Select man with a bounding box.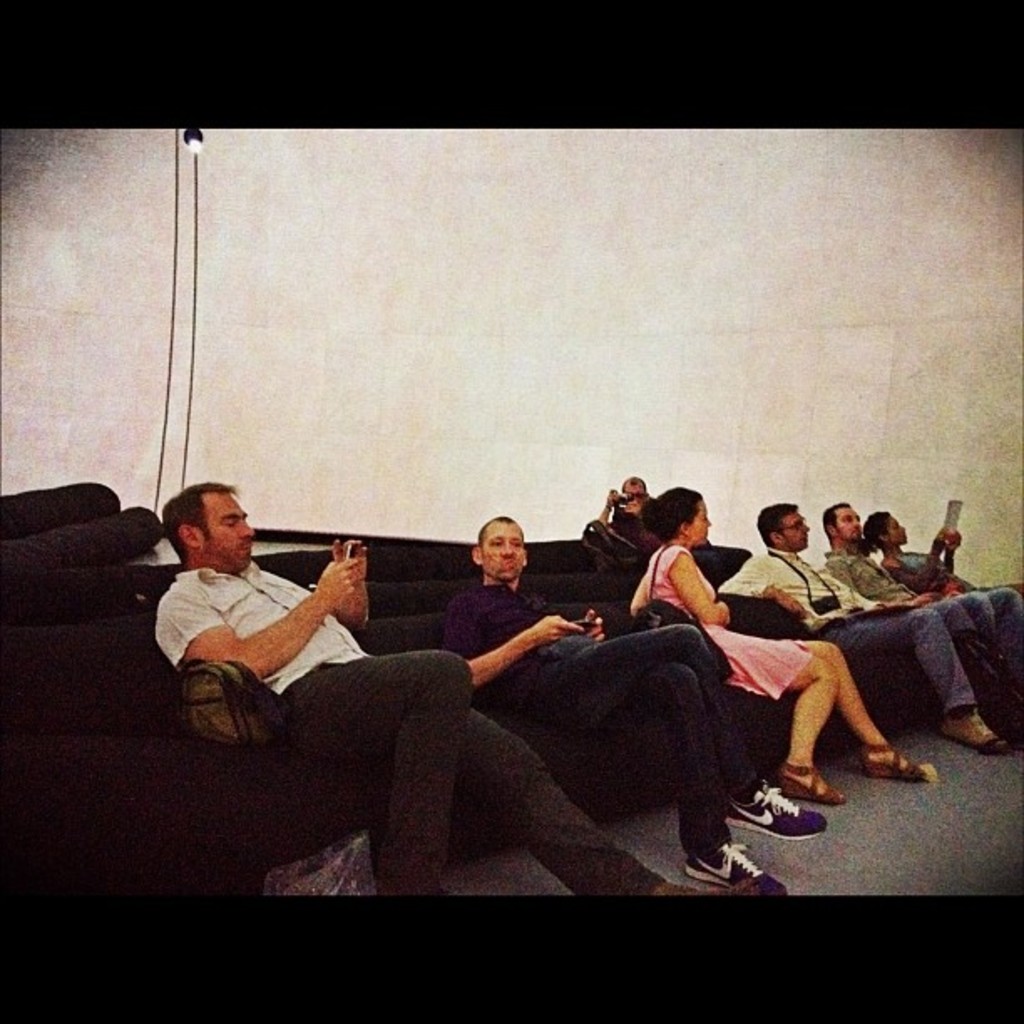
(left=156, top=472, right=753, bottom=899).
